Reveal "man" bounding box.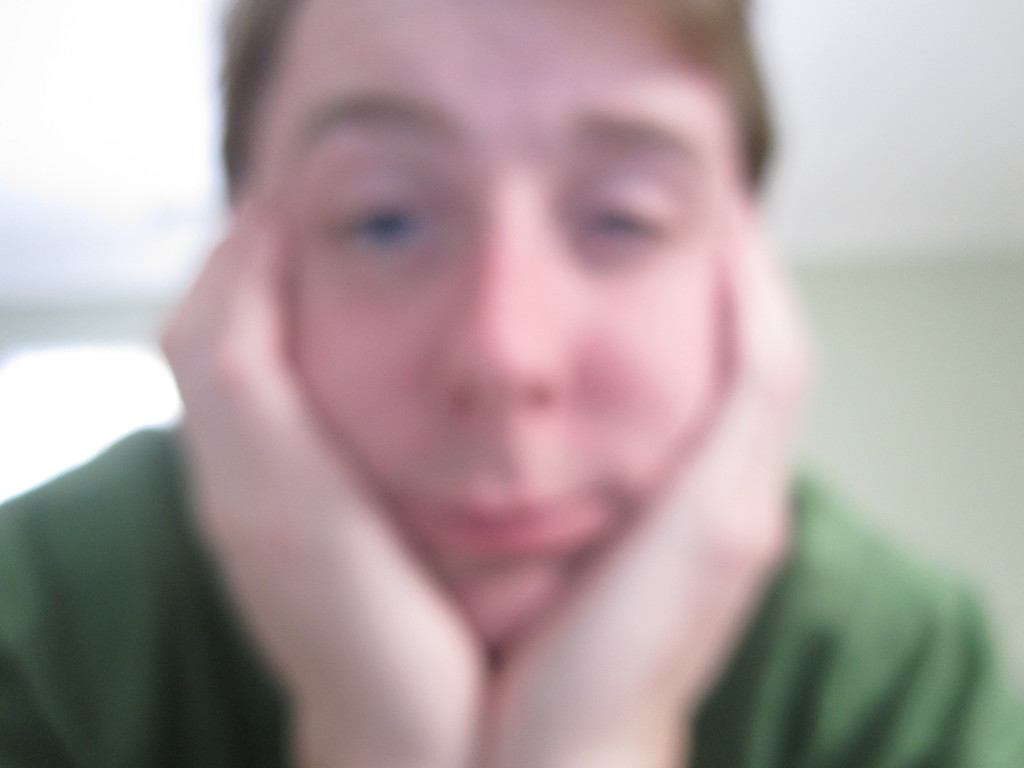
Revealed: rect(56, 0, 975, 767).
